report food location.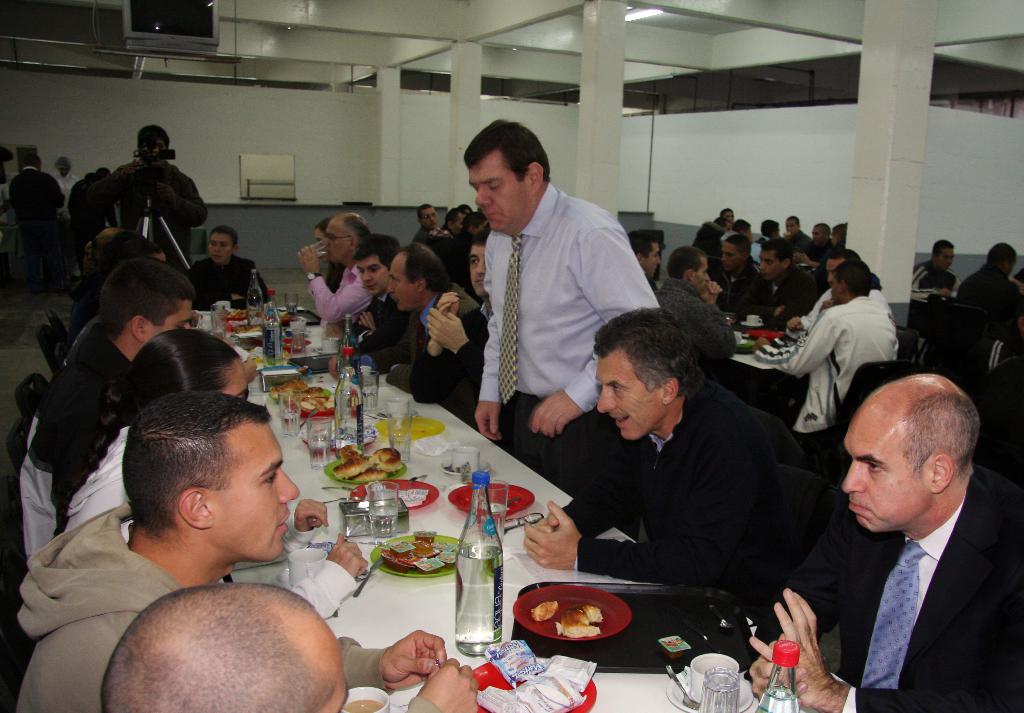
Report: x1=337 y1=442 x2=360 y2=465.
